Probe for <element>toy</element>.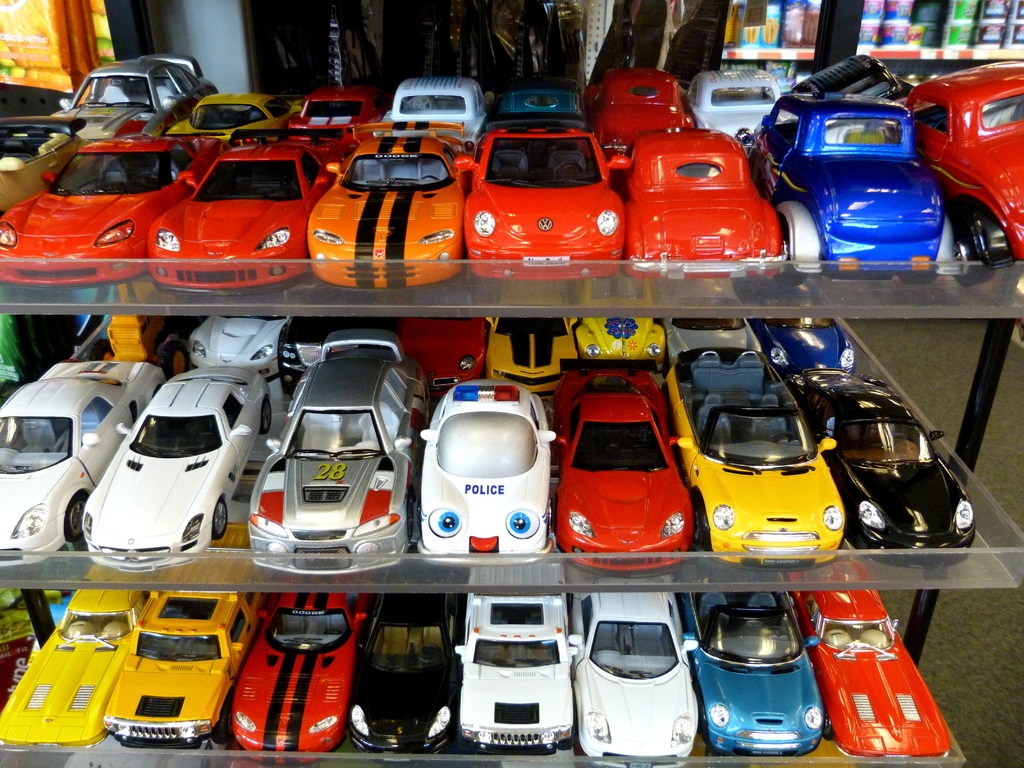
Probe result: bbox=[678, 580, 824, 756].
